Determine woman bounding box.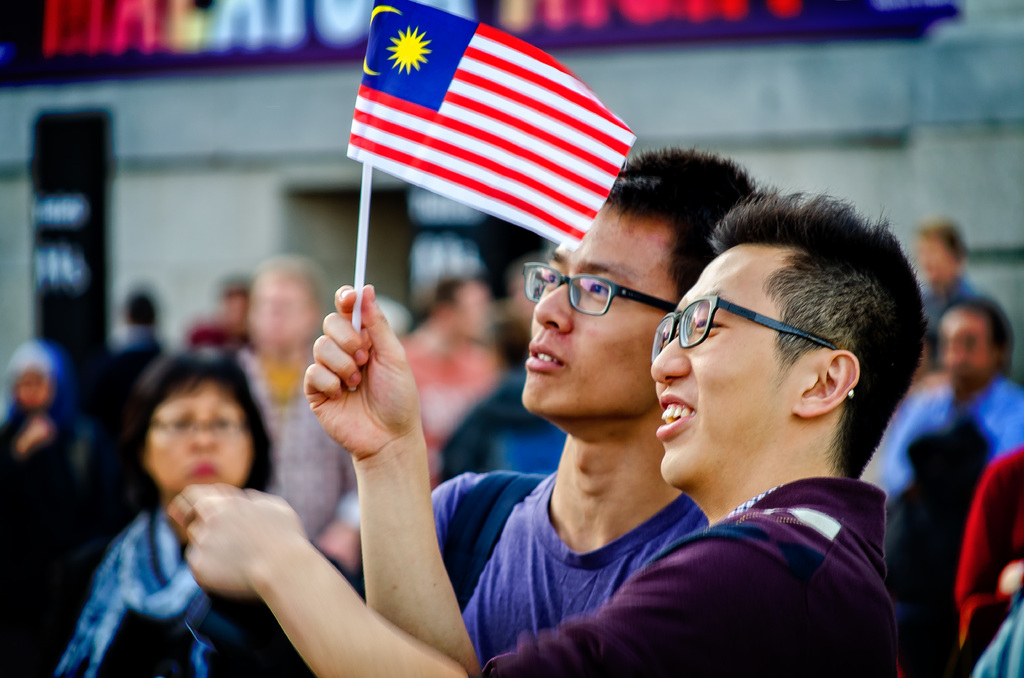
Determined: box=[61, 334, 337, 663].
